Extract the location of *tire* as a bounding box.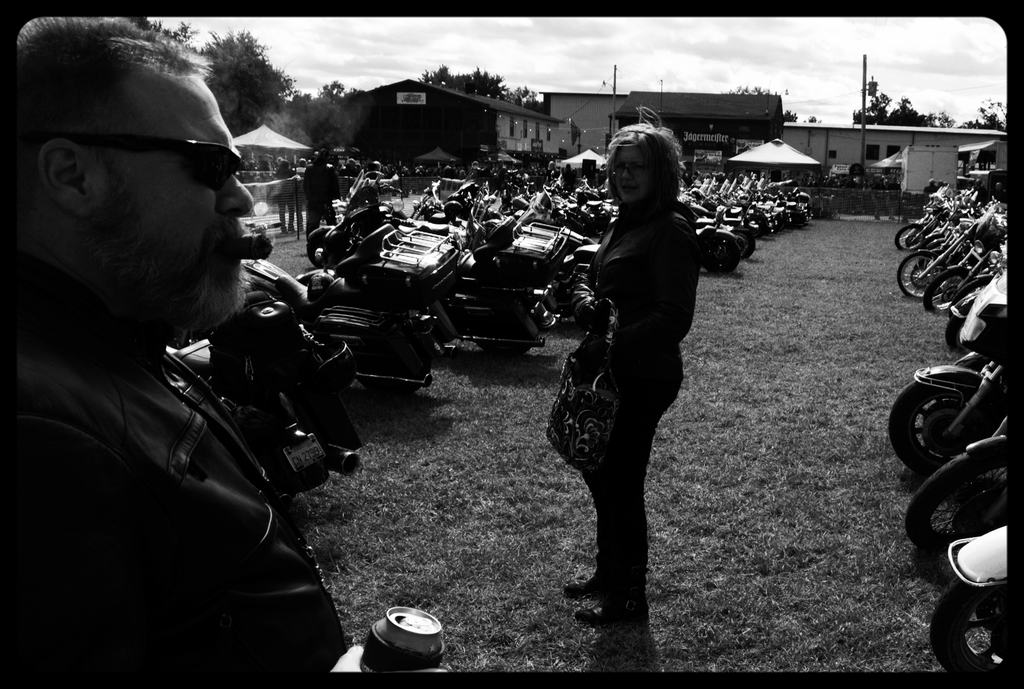
bbox=(893, 222, 926, 248).
